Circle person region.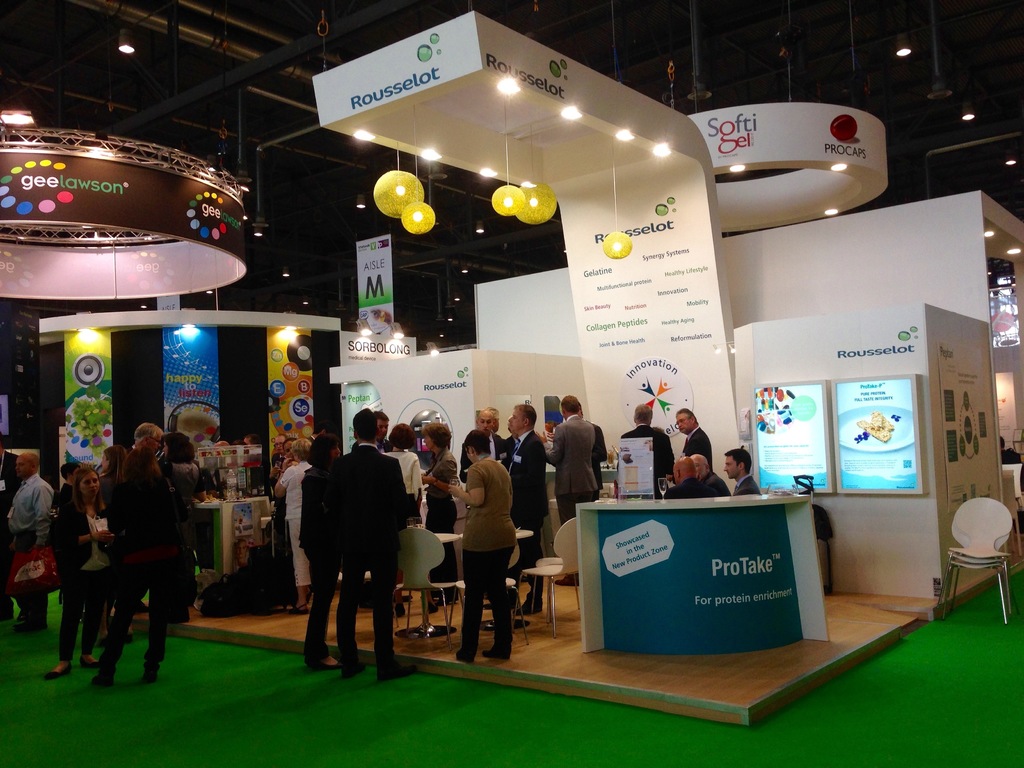
Region: box=[269, 435, 287, 477].
